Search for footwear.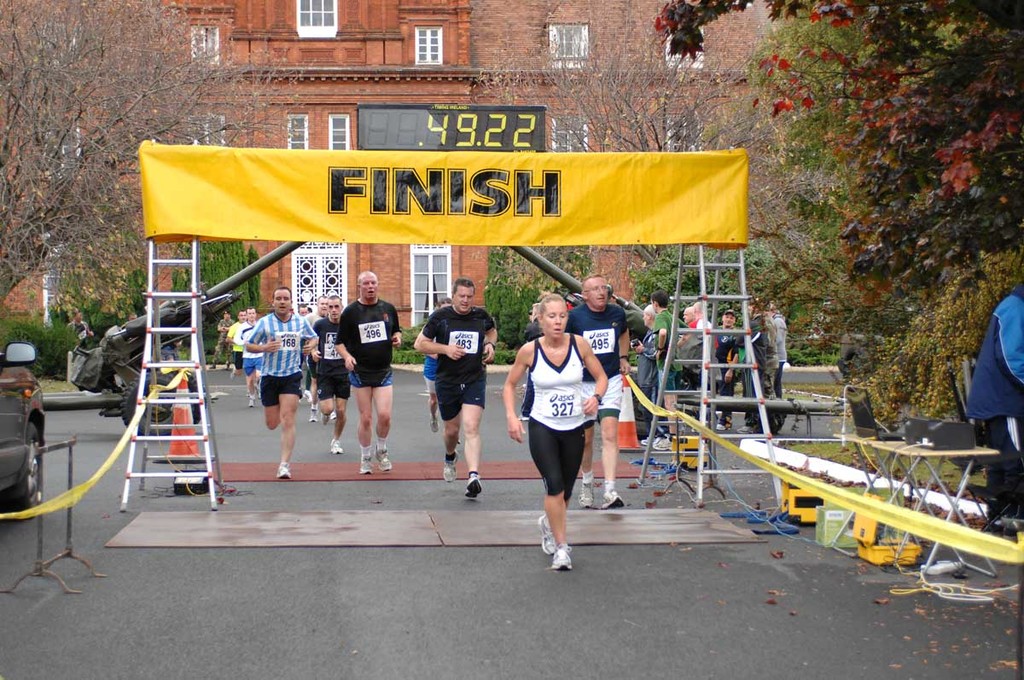
Found at (x1=582, y1=477, x2=595, y2=513).
